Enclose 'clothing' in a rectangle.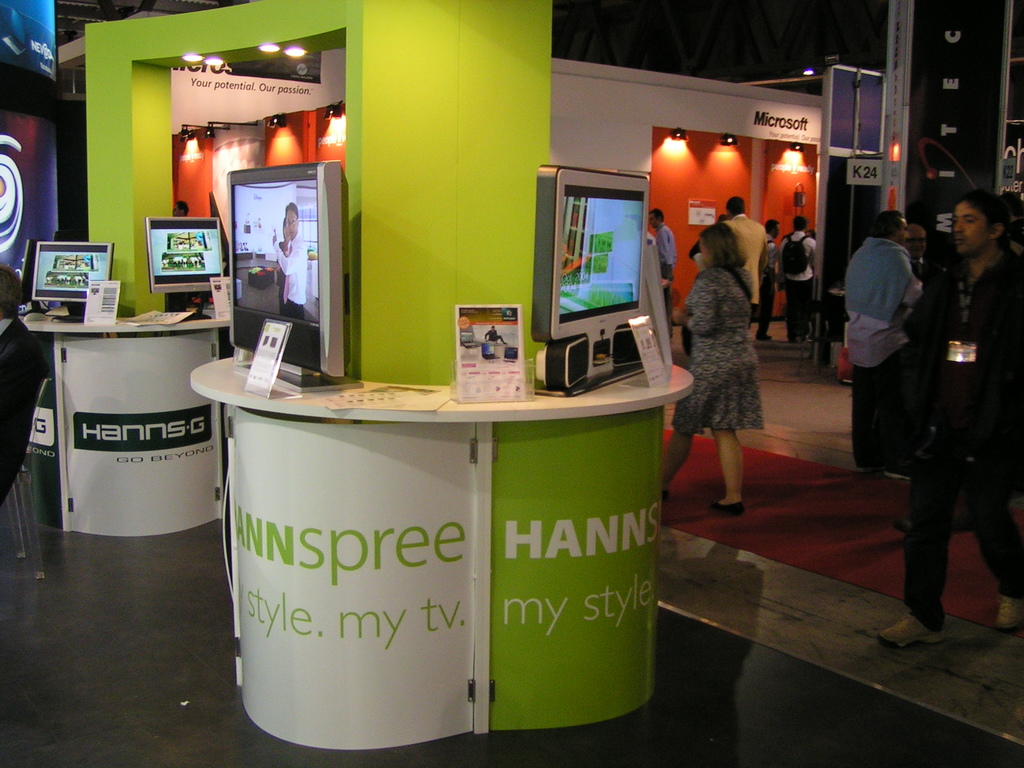
<bbox>773, 225, 812, 332</bbox>.
